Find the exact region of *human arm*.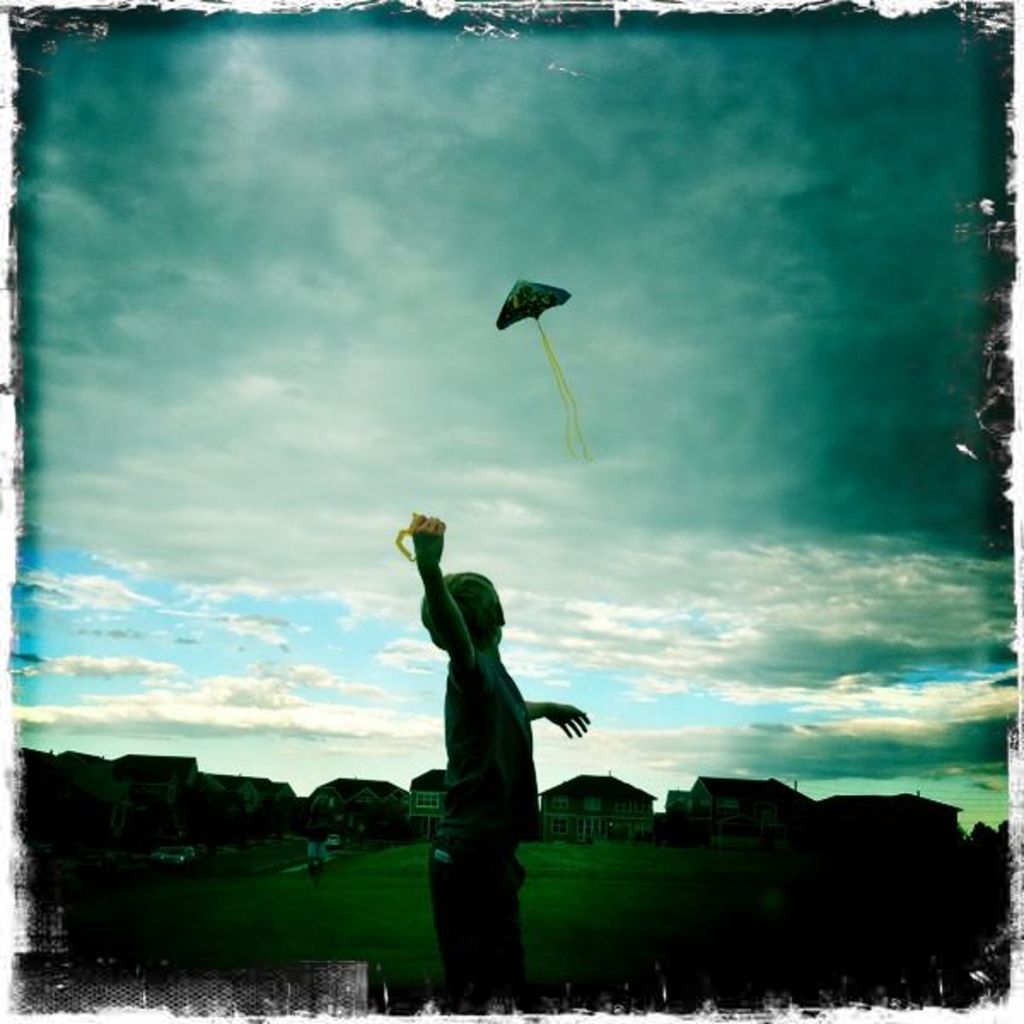
Exact region: bbox=[522, 693, 591, 737].
